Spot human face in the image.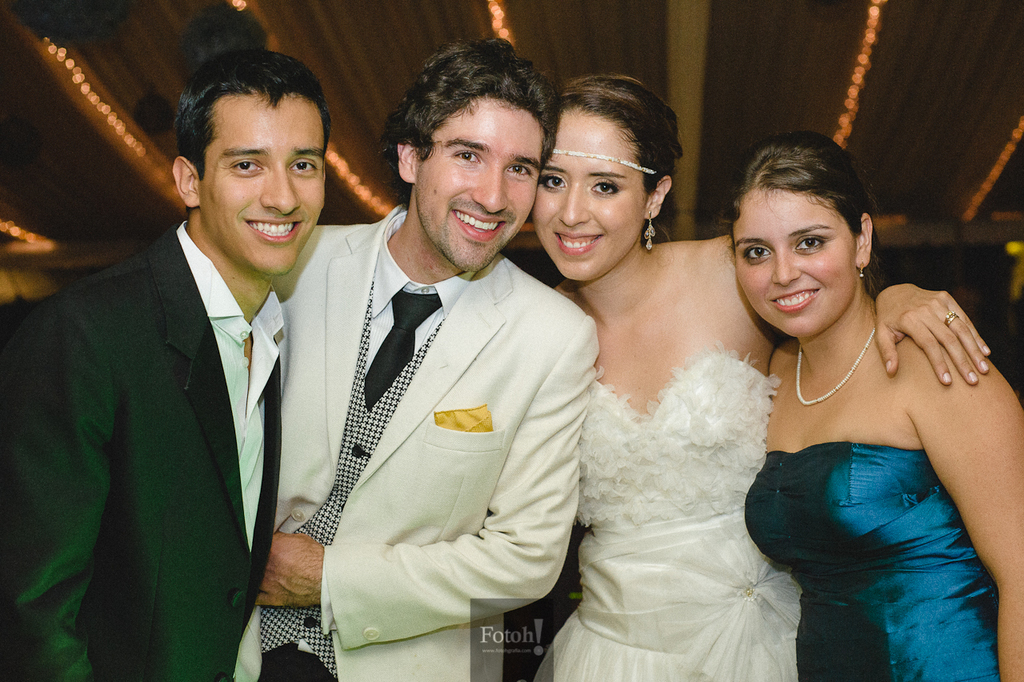
human face found at bbox=(198, 92, 326, 277).
